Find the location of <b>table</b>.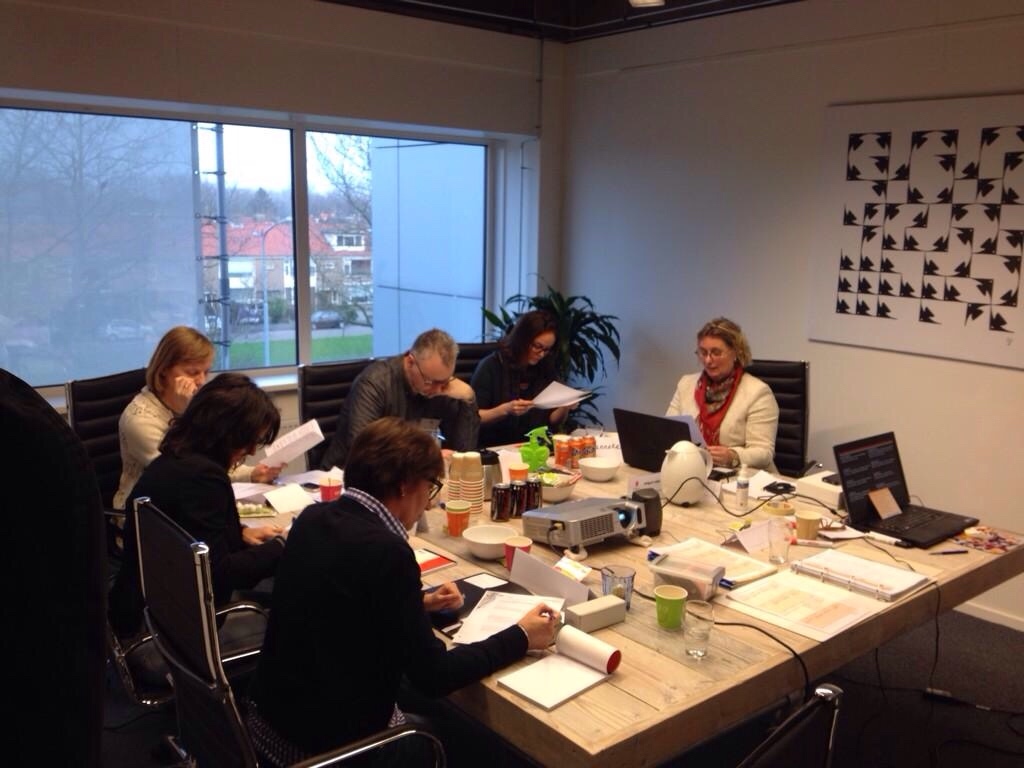
Location: (396, 495, 1023, 767).
